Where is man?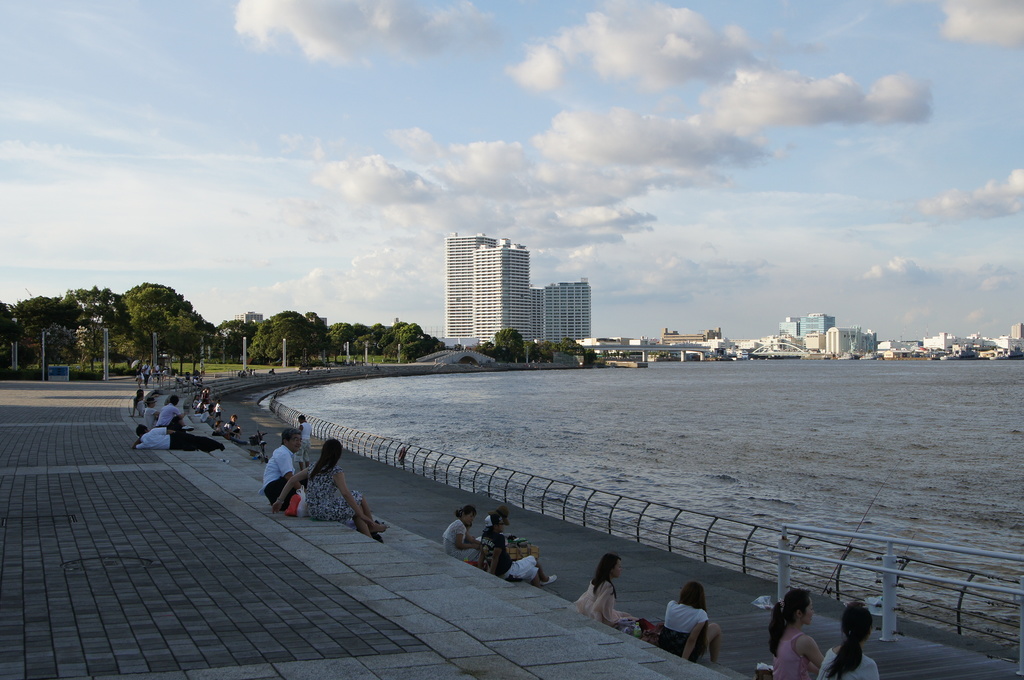
locate(259, 421, 305, 503).
